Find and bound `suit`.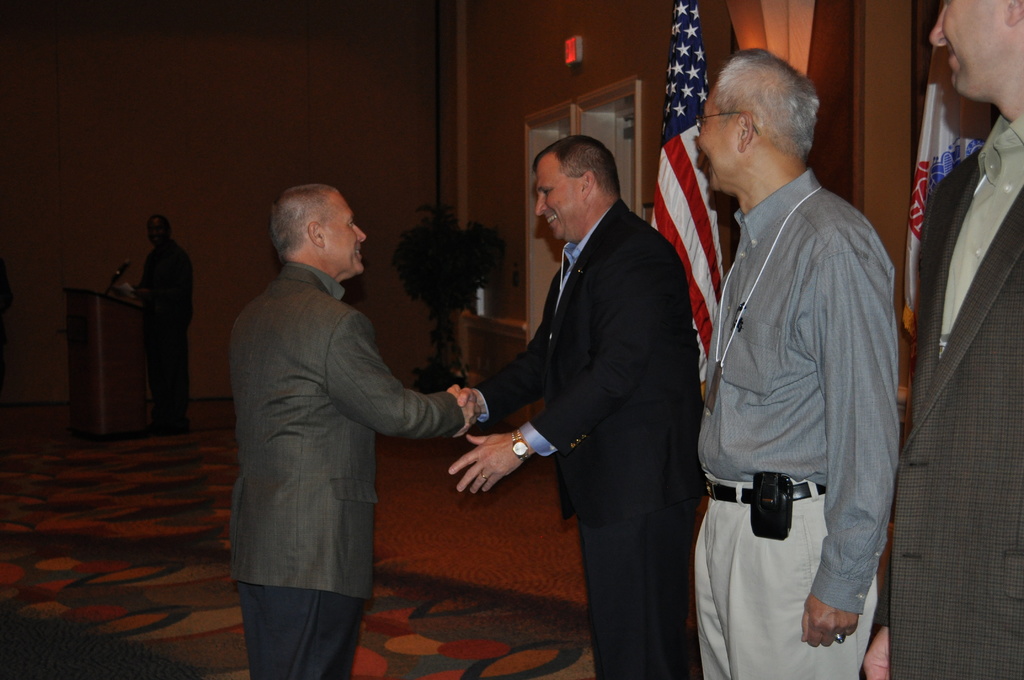
Bound: {"left": 472, "top": 104, "right": 723, "bottom": 663}.
